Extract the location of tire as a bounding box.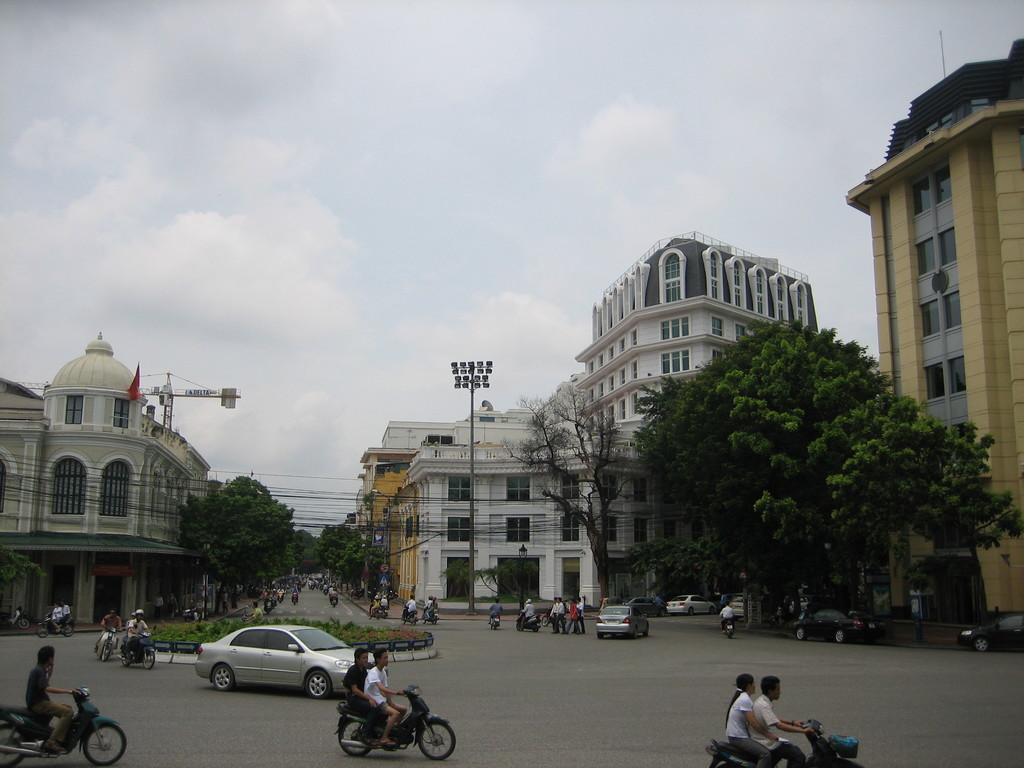
rect(15, 617, 33, 628).
